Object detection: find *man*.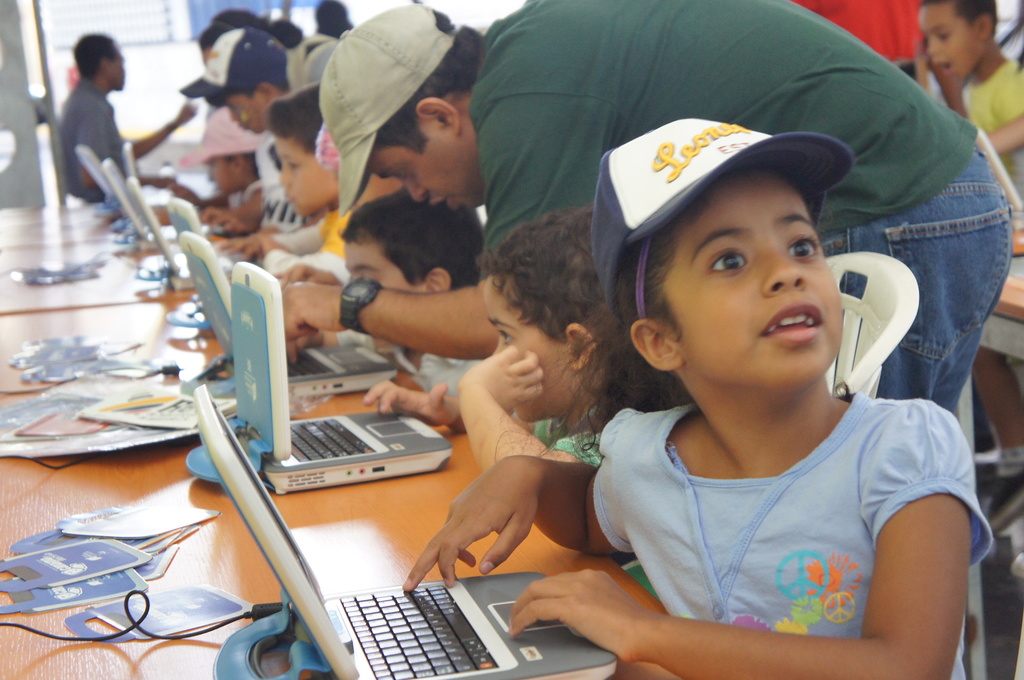
(left=168, top=13, right=335, bottom=218).
